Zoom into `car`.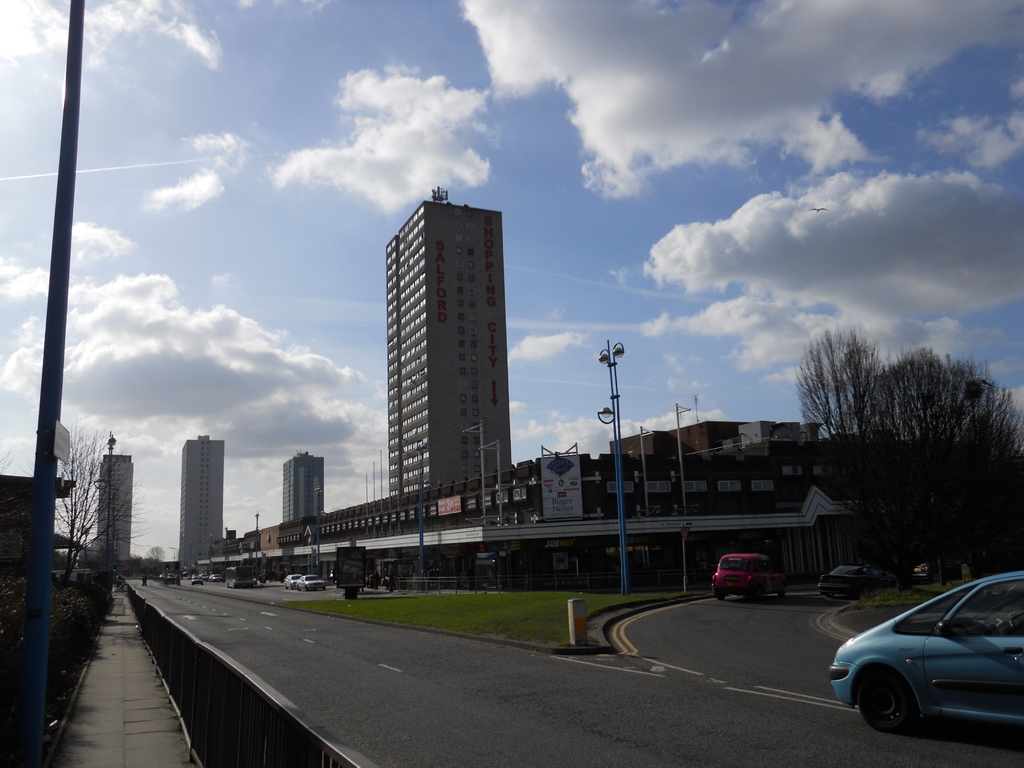
Zoom target: box(710, 553, 776, 602).
